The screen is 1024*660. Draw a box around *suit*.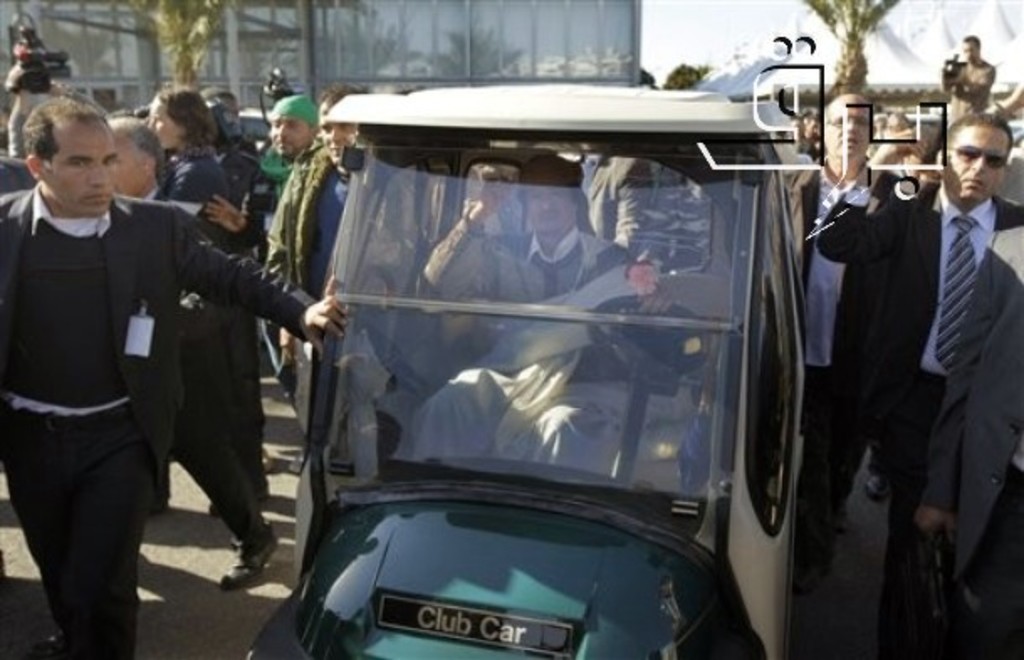
[787,160,893,536].
